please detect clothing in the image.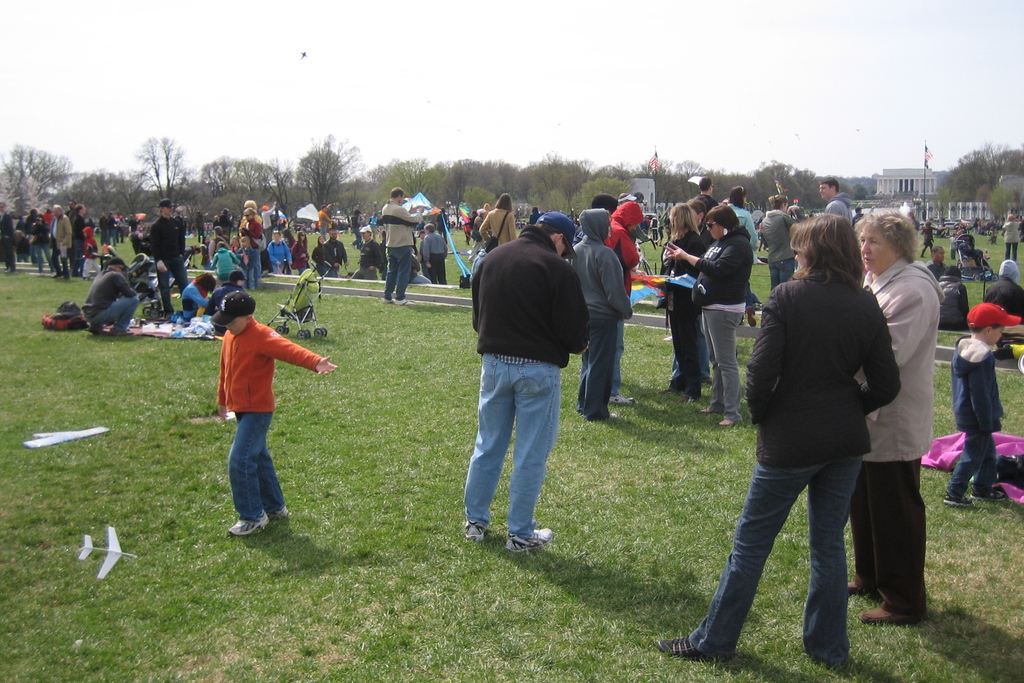
[996,220,1023,256].
